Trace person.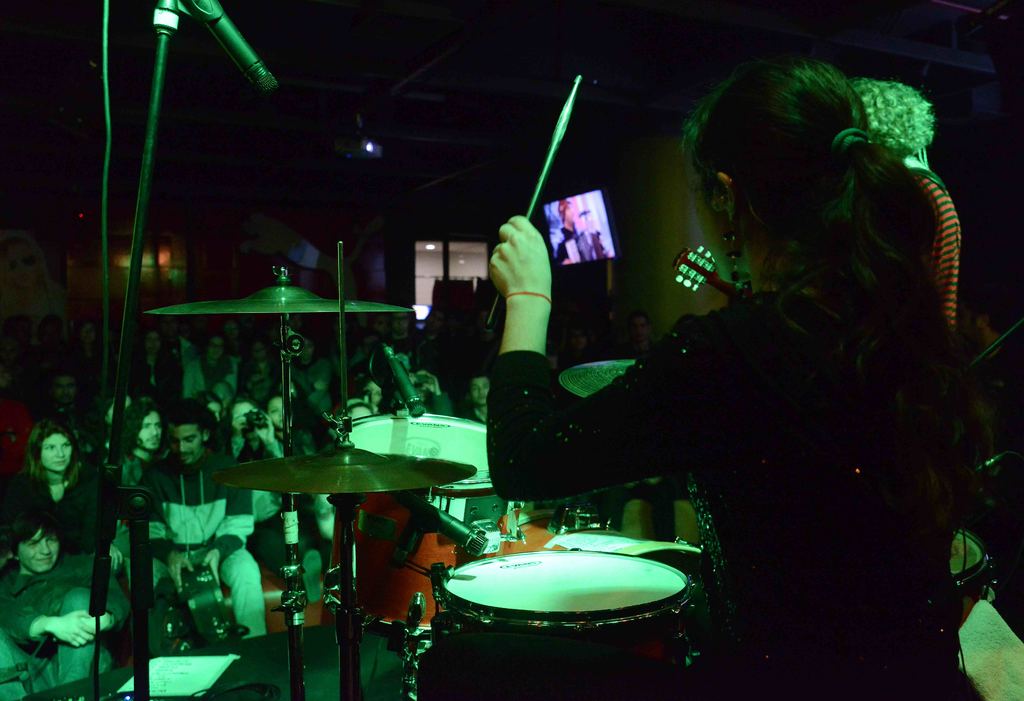
Traced to <bbox>0, 224, 68, 345</bbox>.
